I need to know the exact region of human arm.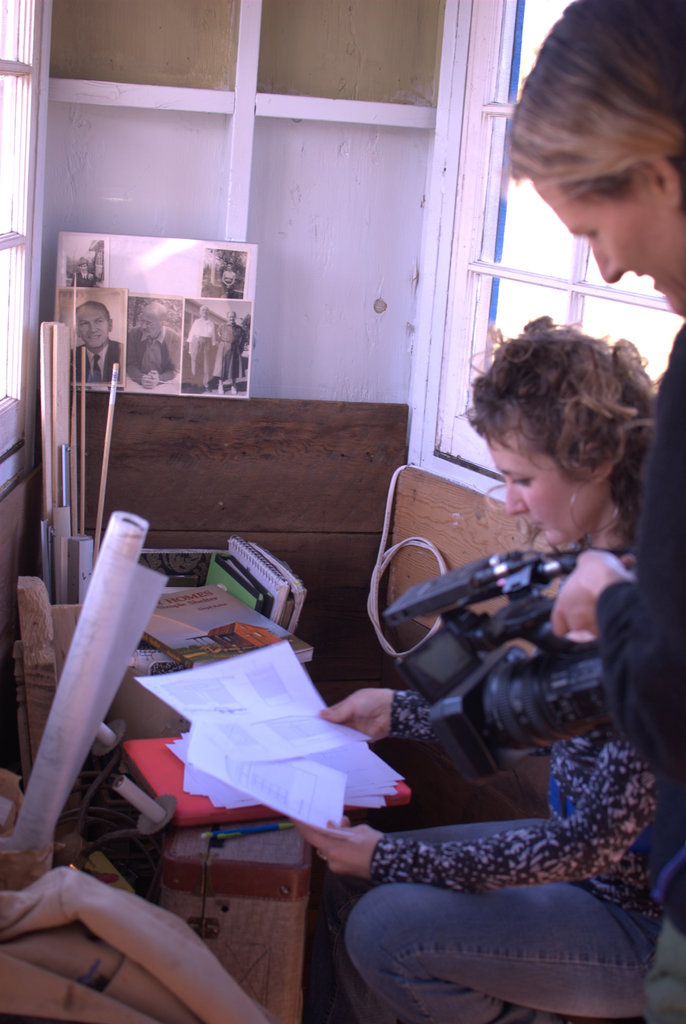
Region: box=[268, 736, 641, 909].
